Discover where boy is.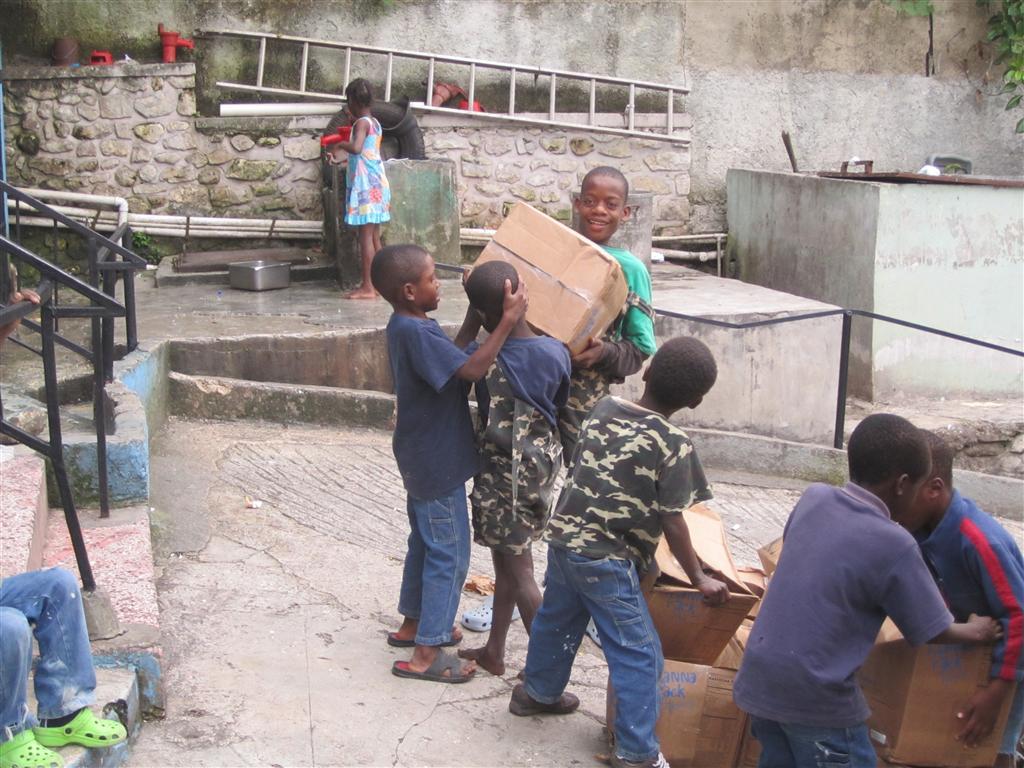
Discovered at (454, 260, 578, 683).
